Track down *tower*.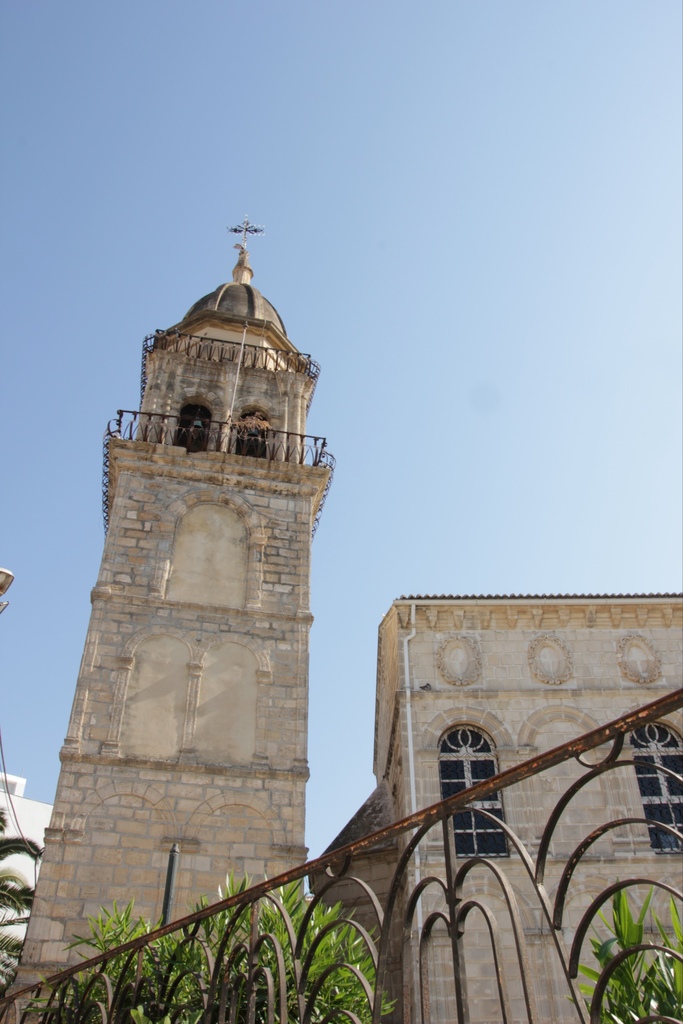
Tracked to bbox=(0, 221, 339, 1023).
